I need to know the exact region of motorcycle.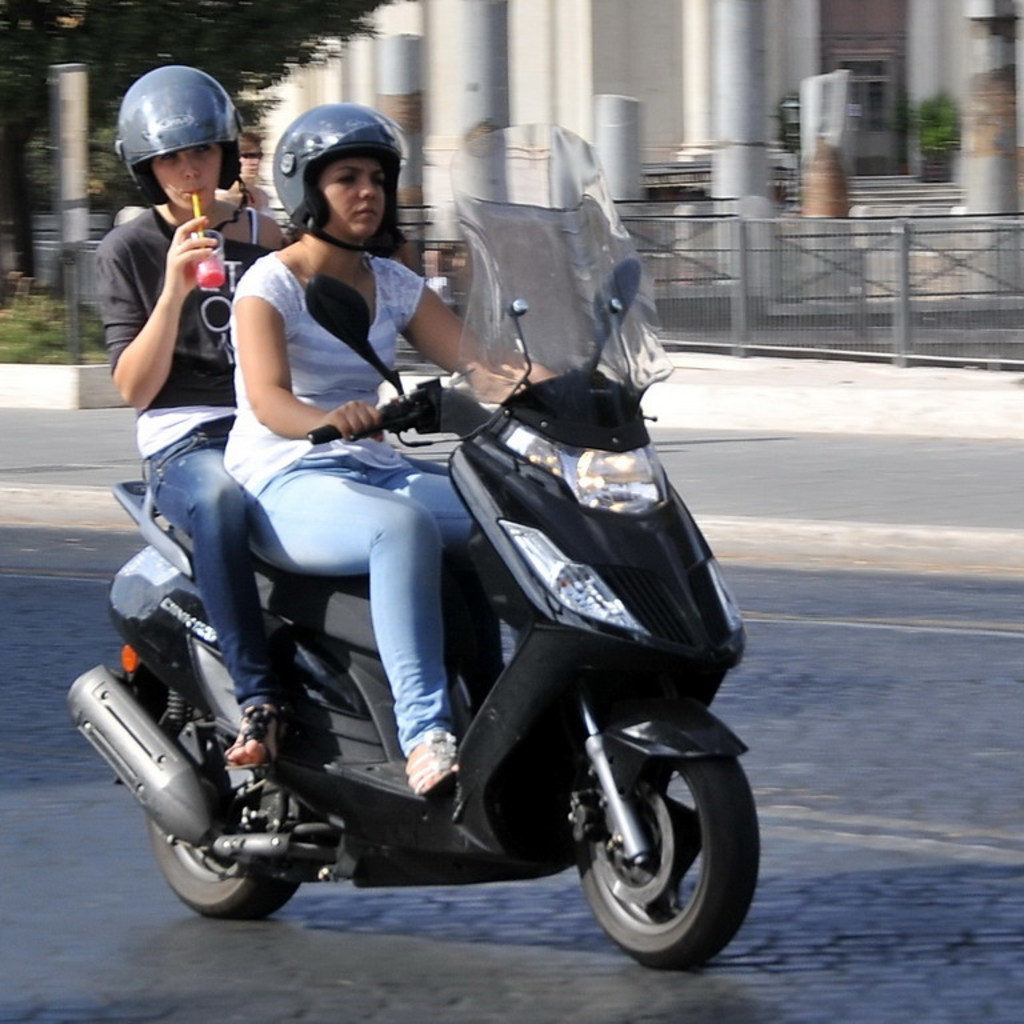
Region: detection(76, 320, 748, 959).
